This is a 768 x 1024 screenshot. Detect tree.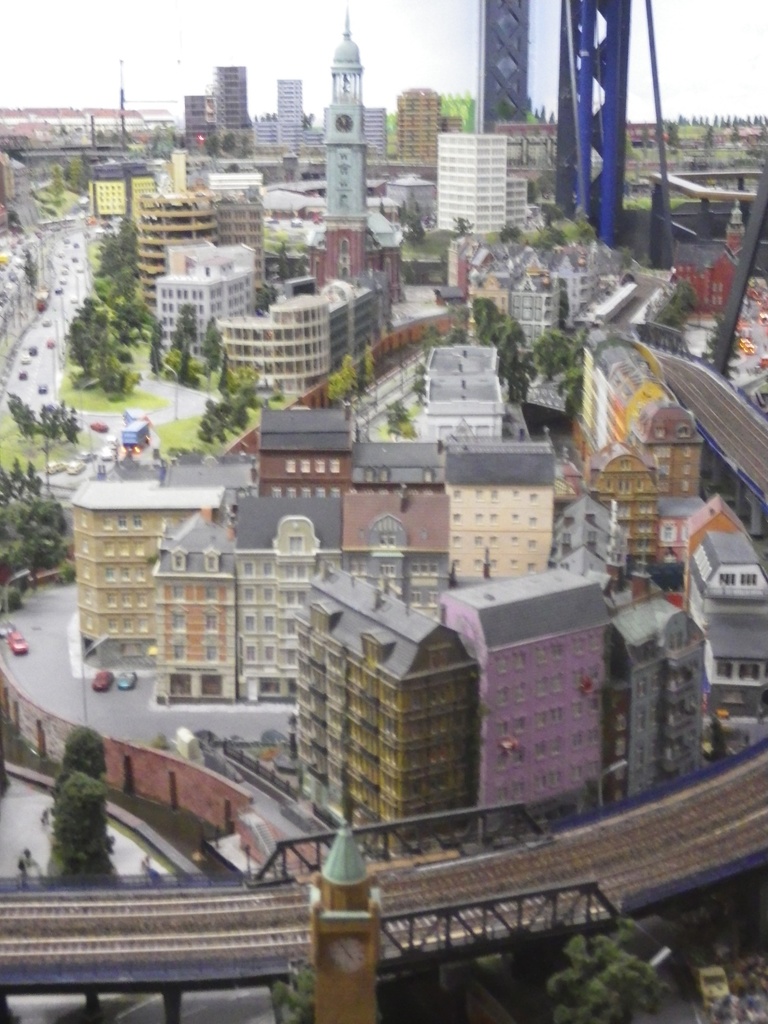
{"x1": 168, "y1": 317, "x2": 189, "y2": 367}.
